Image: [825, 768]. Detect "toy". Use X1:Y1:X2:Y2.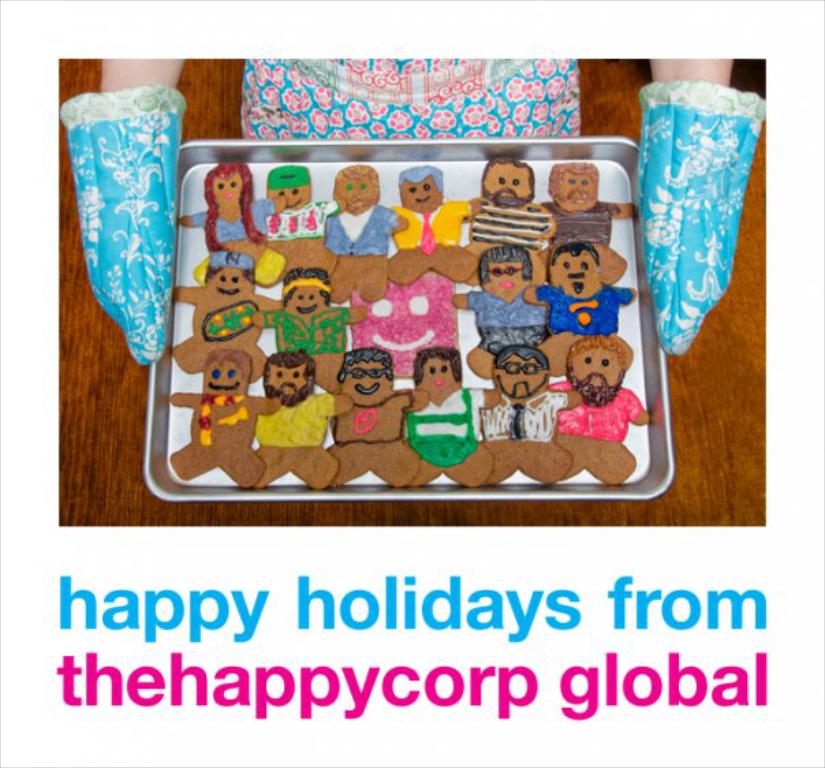
254:266:367:395.
